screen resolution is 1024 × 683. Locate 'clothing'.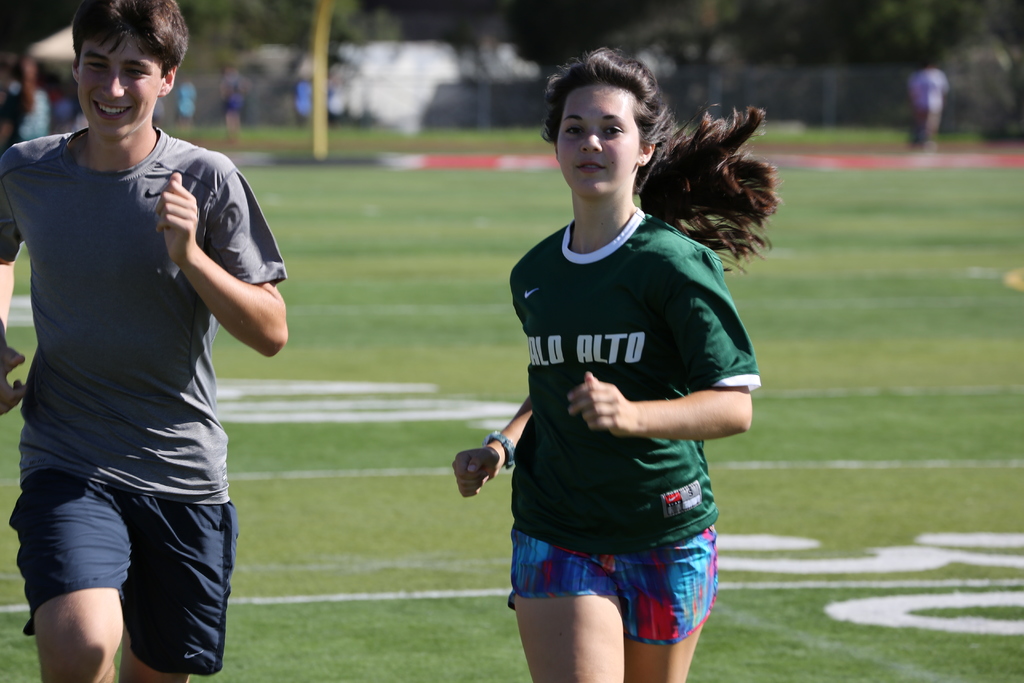
(x1=0, y1=128, x2=289, y2=680).
